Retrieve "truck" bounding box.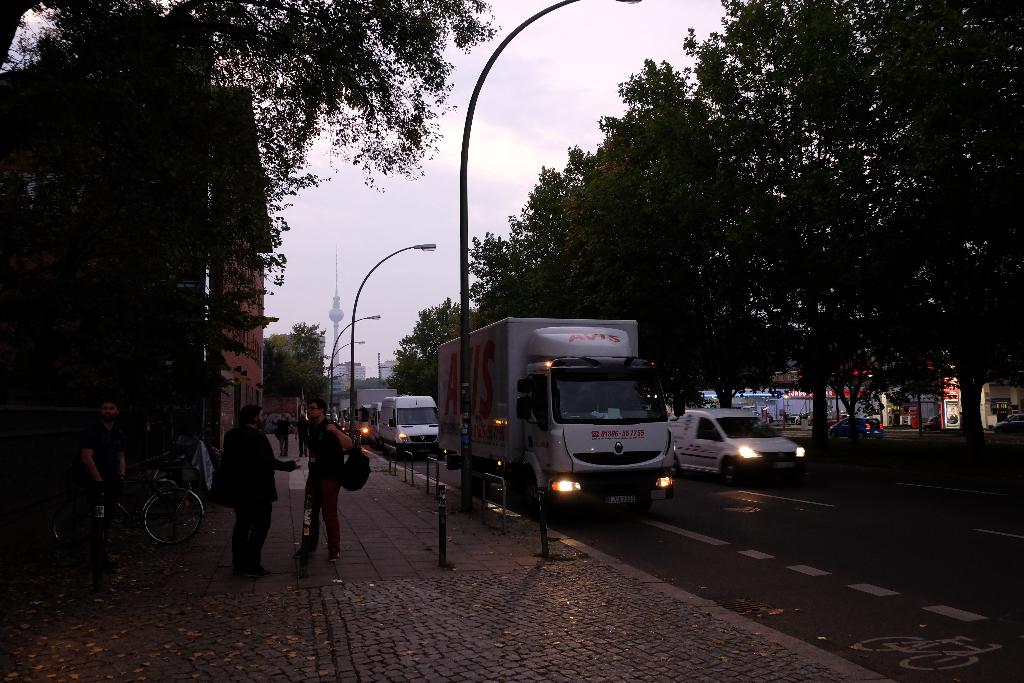
Bounding box: <region>421, 309, 684, 543</region>.
